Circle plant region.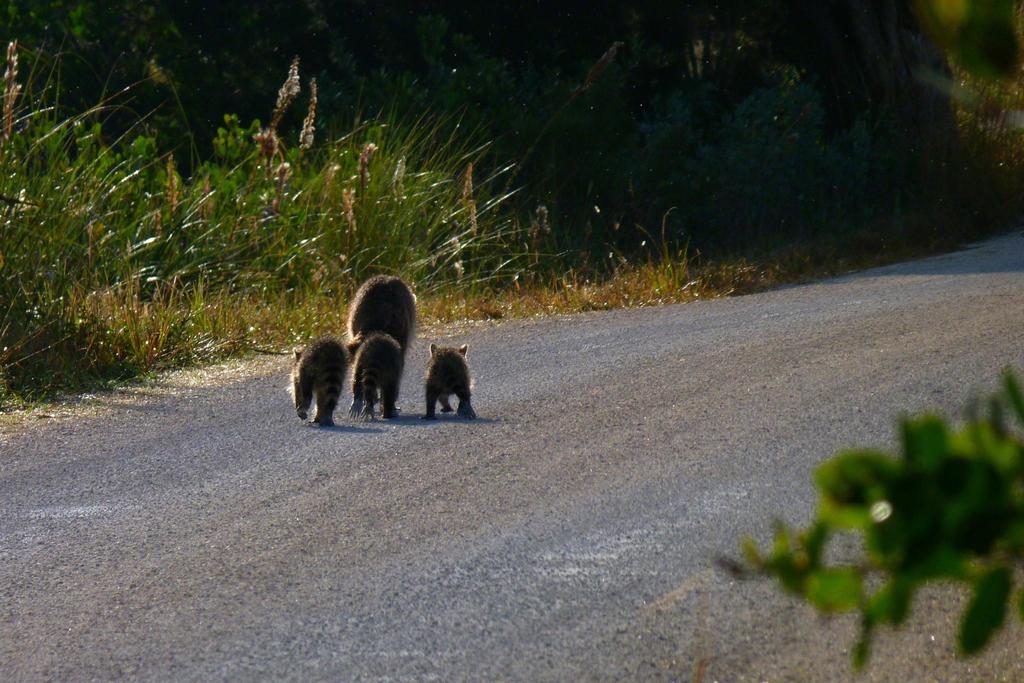
Region: bbox=[714, 384, 1017, 659].
